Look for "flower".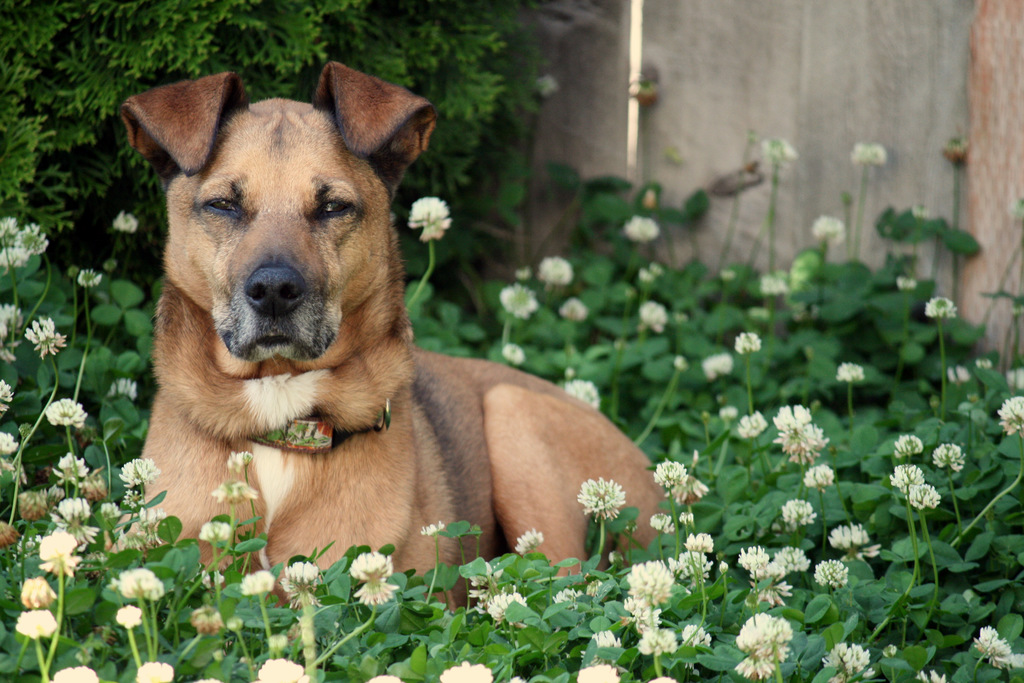
Found: x1=16, y1=607, x2=58, y2=639.
